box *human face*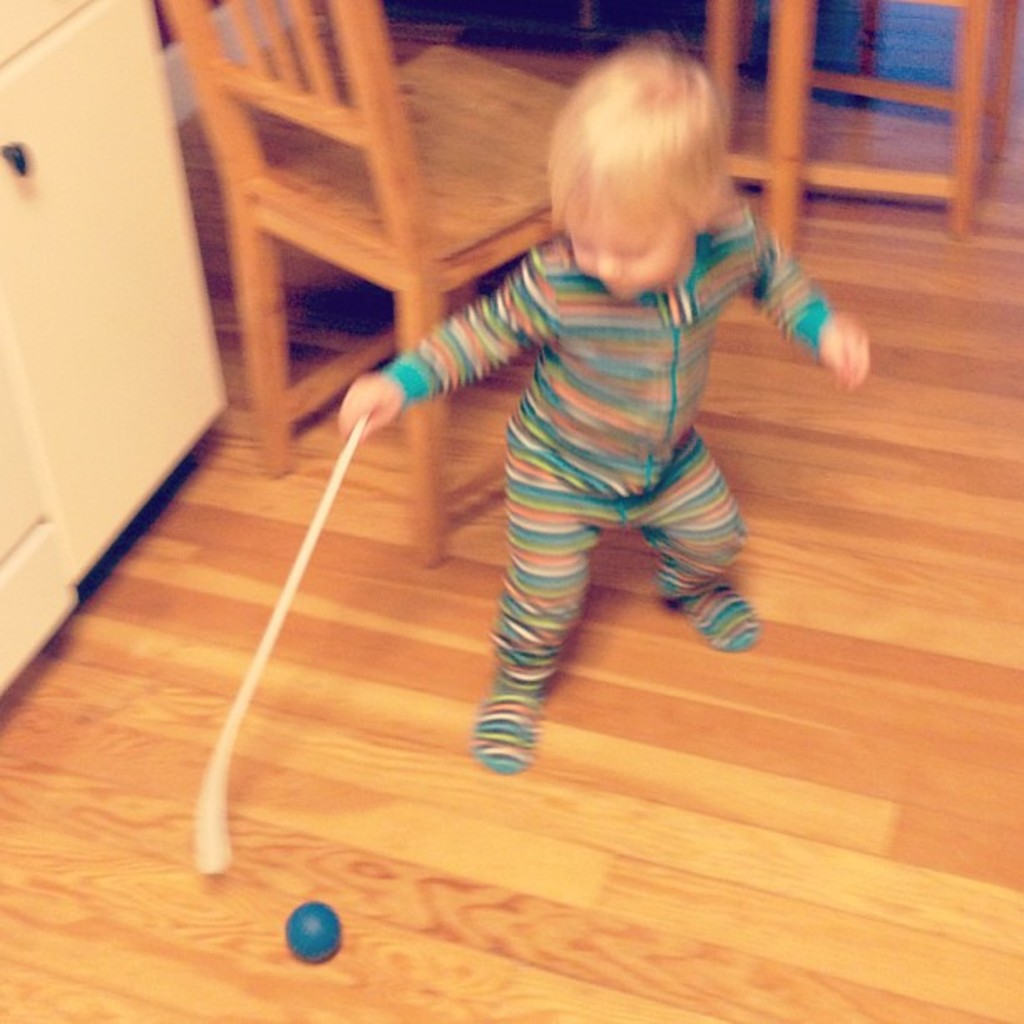
569,199,698,303
